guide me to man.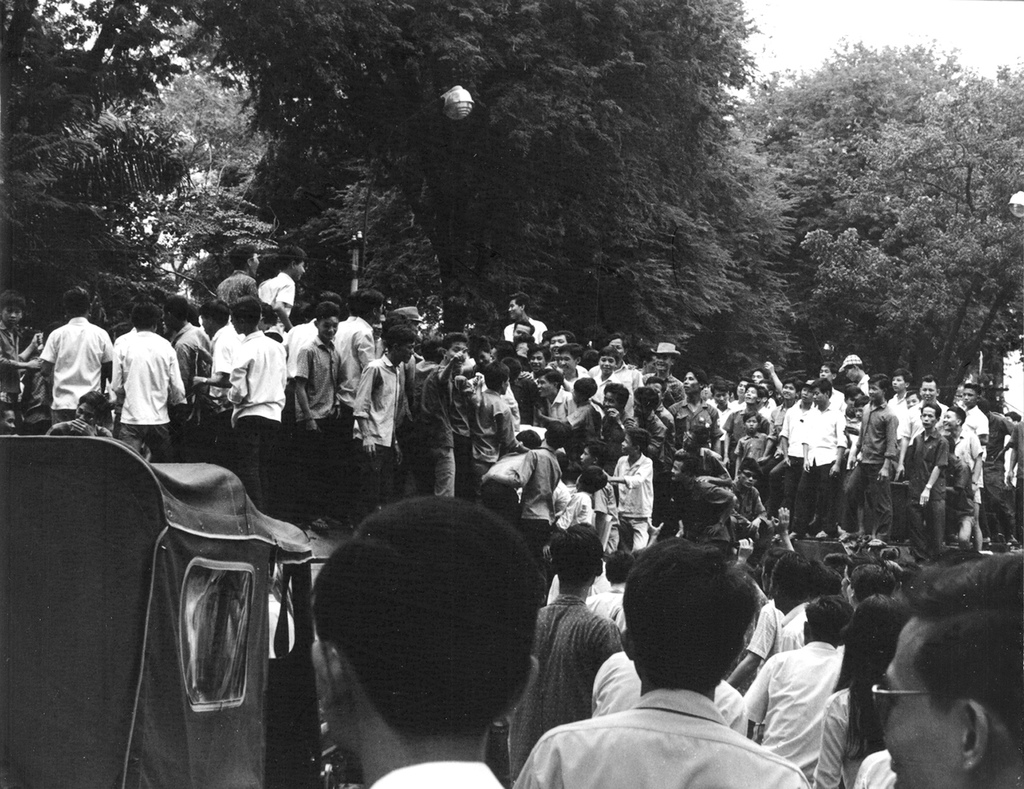
Guidance: <bbox>882, 546, 1023, 788</bbox>.
